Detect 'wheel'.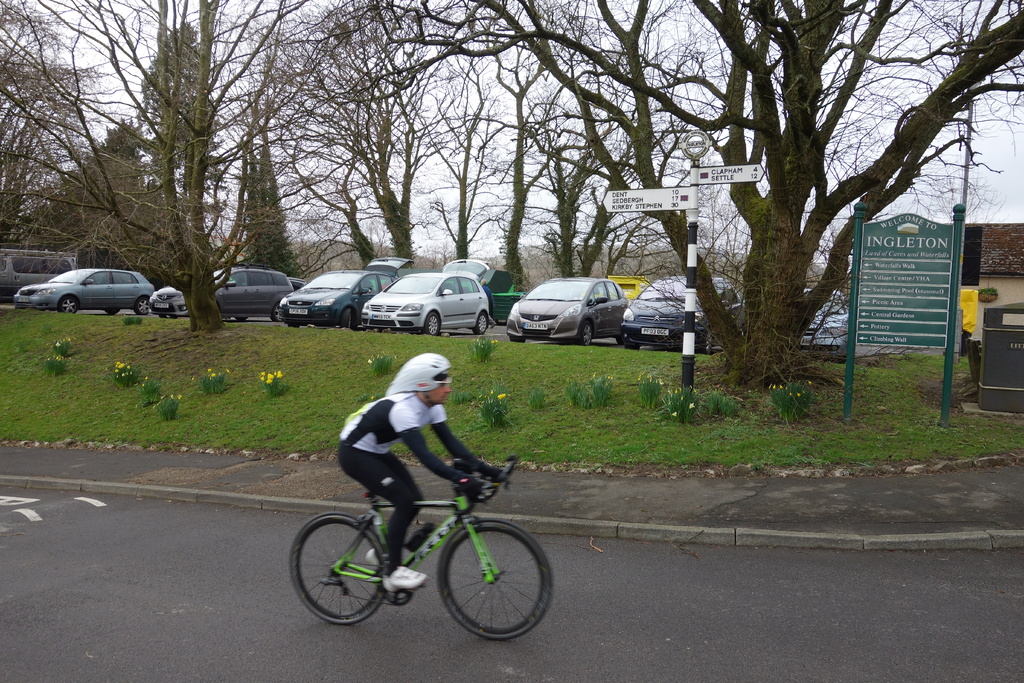
Detected at [135, 298, 147, 312].
